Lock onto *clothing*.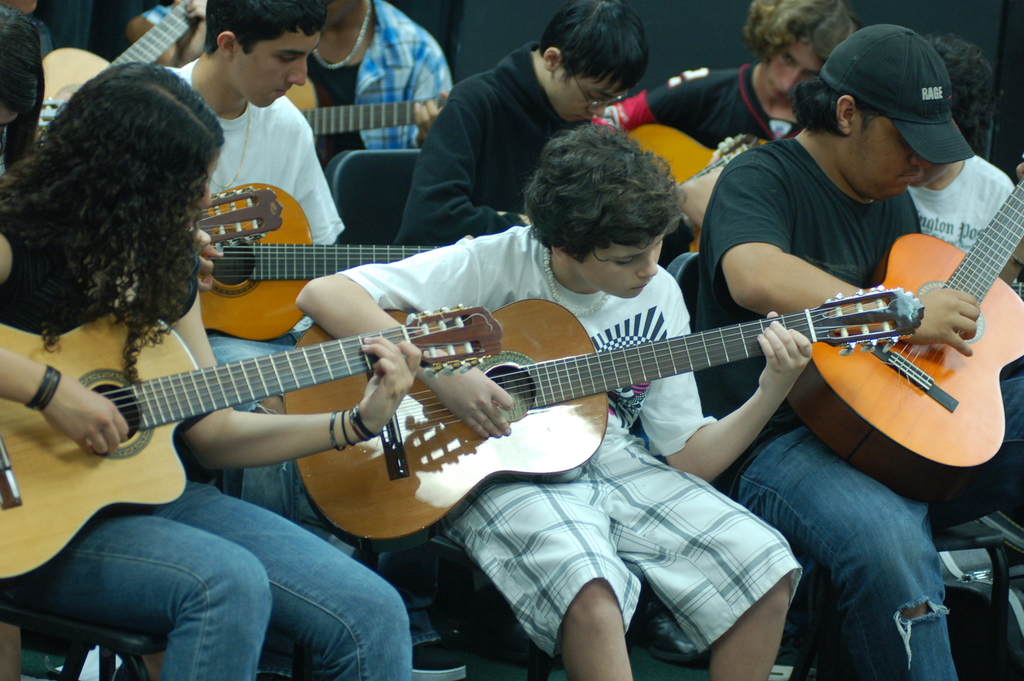
Locked: <box>580,59,812,161</box>.
